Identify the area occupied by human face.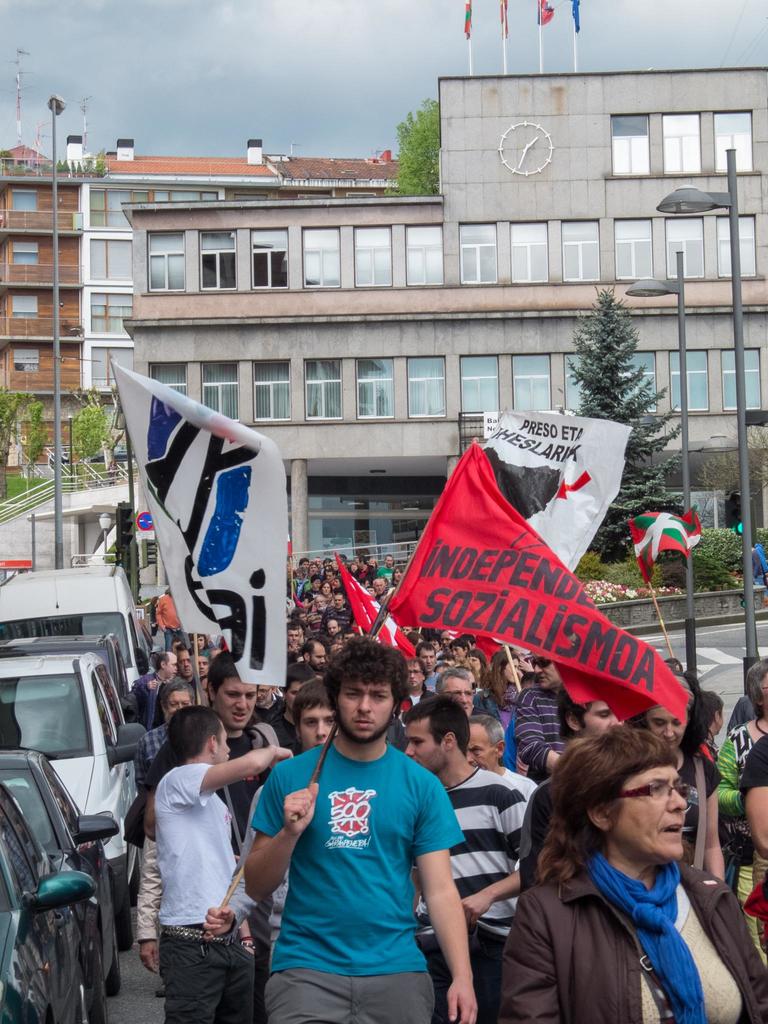
Area: 301, 702, 337, 751.
